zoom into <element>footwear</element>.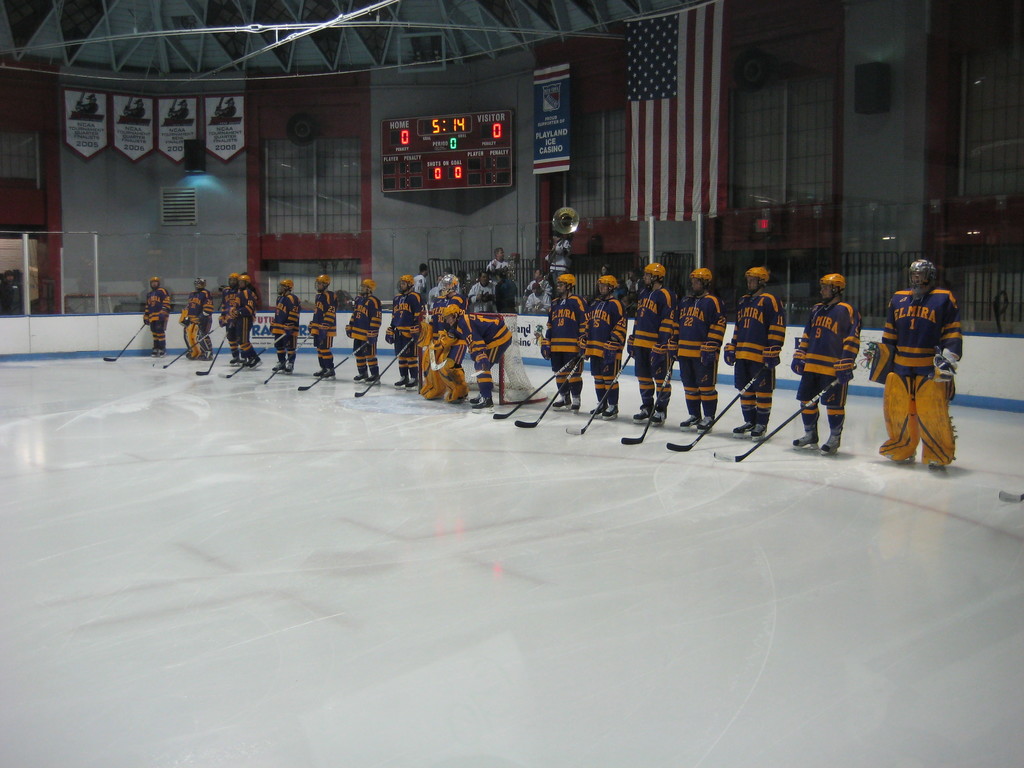
Zoom target: pyautogui.locateOnScreen(733, 419, 754, 431).
